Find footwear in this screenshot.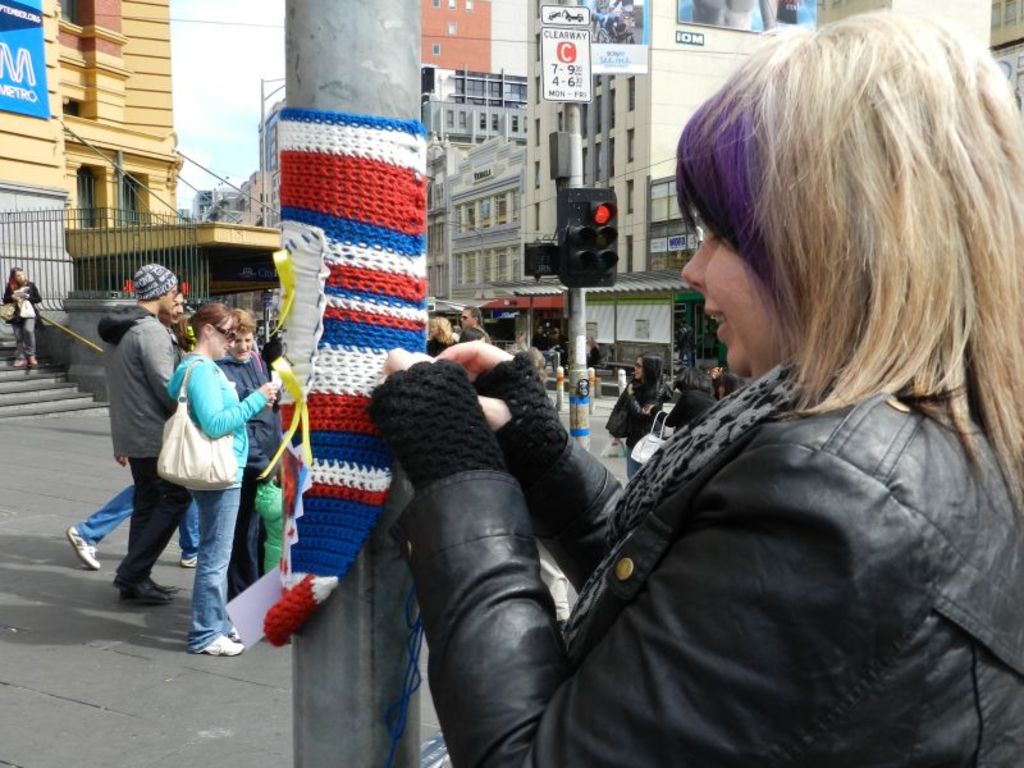
The bounding box for footwear is locate(118, 573, 182, 612).
